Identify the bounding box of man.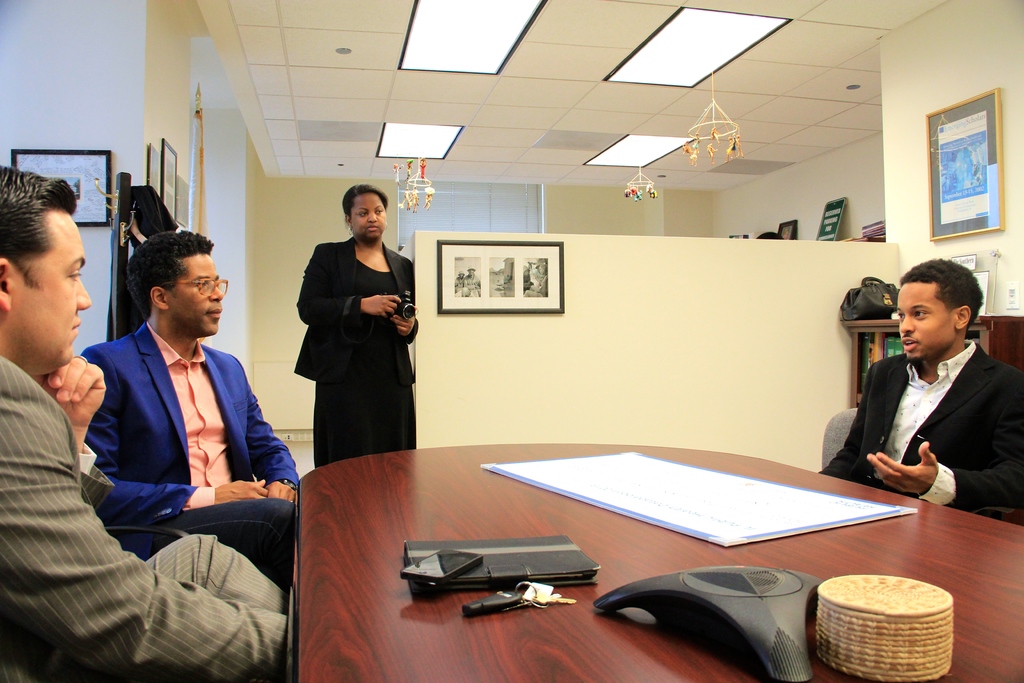
(816,252,1023,525).
